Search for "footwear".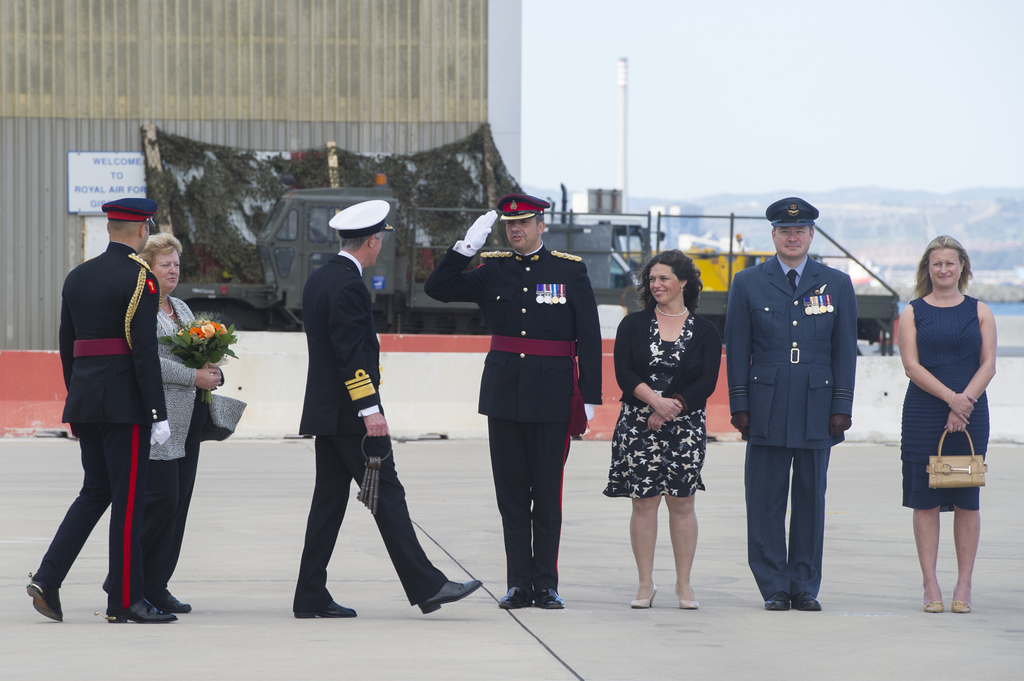
Found at crop(290, 598, 361, 620).
